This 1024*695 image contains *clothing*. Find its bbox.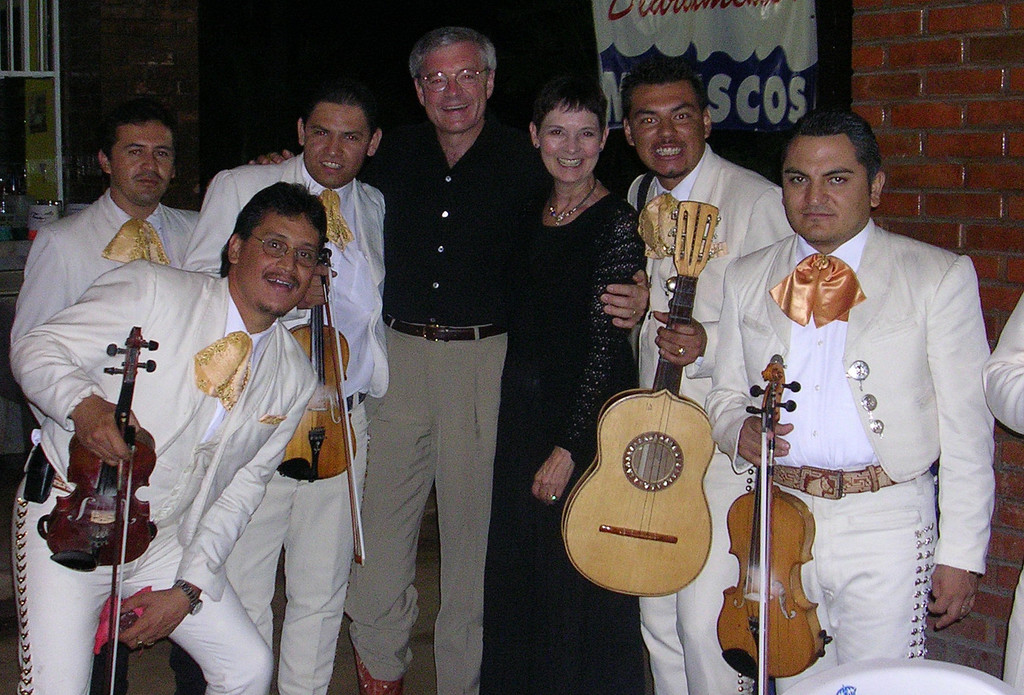
{"left": 624, "top": 150, "right": 800, "bottom": 694}.
